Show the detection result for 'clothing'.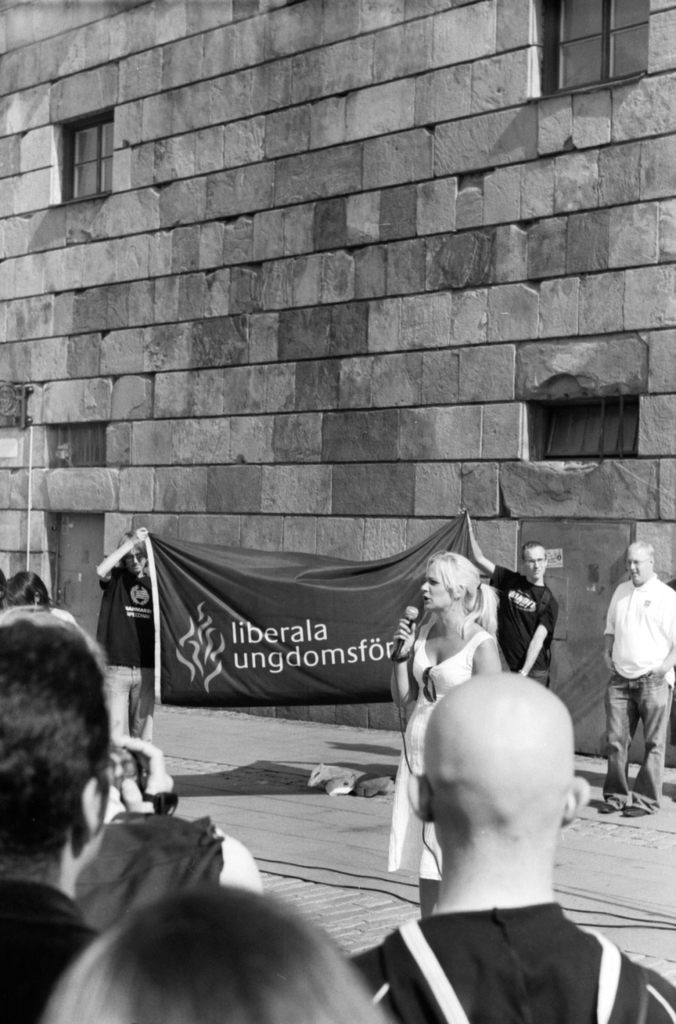
crop(0, 884, 93, 1023).
